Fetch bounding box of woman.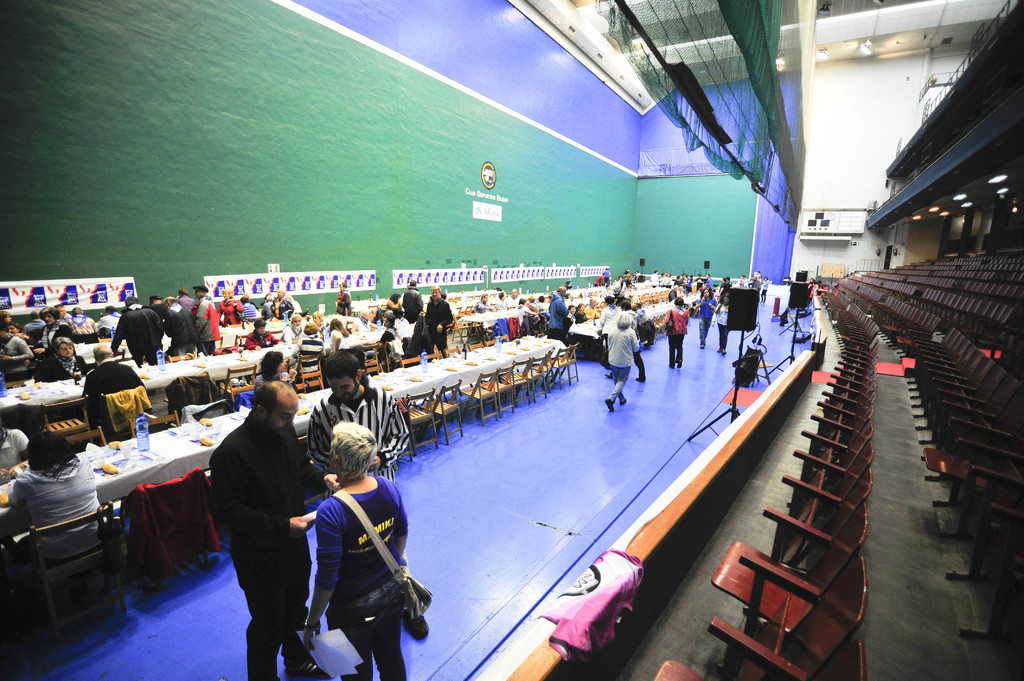
Bbox: bbox=(292, 419, 413, 676).
